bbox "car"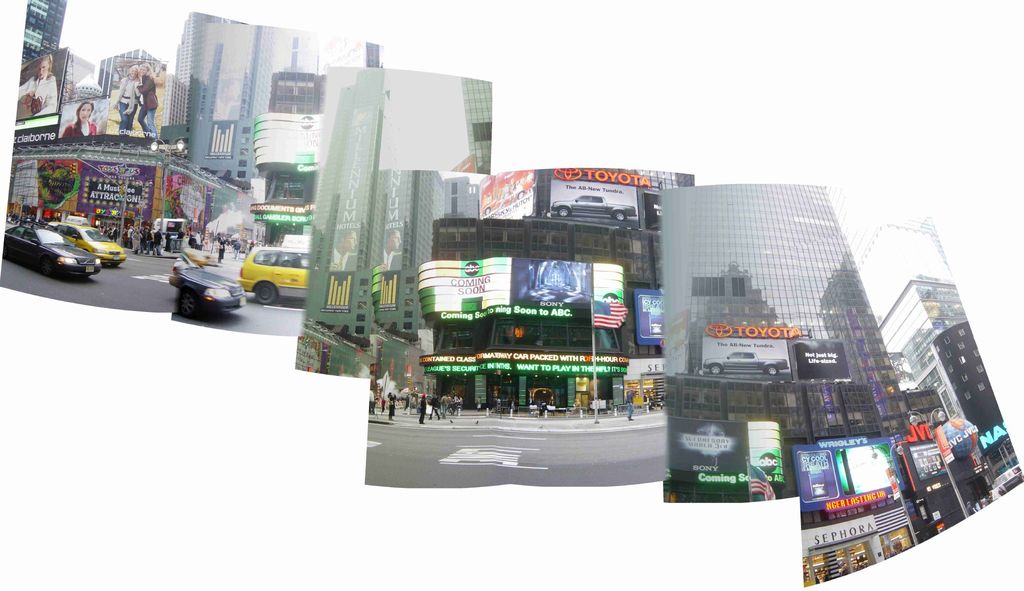
(x1=5, y1=216, x2=104, y2=282)
